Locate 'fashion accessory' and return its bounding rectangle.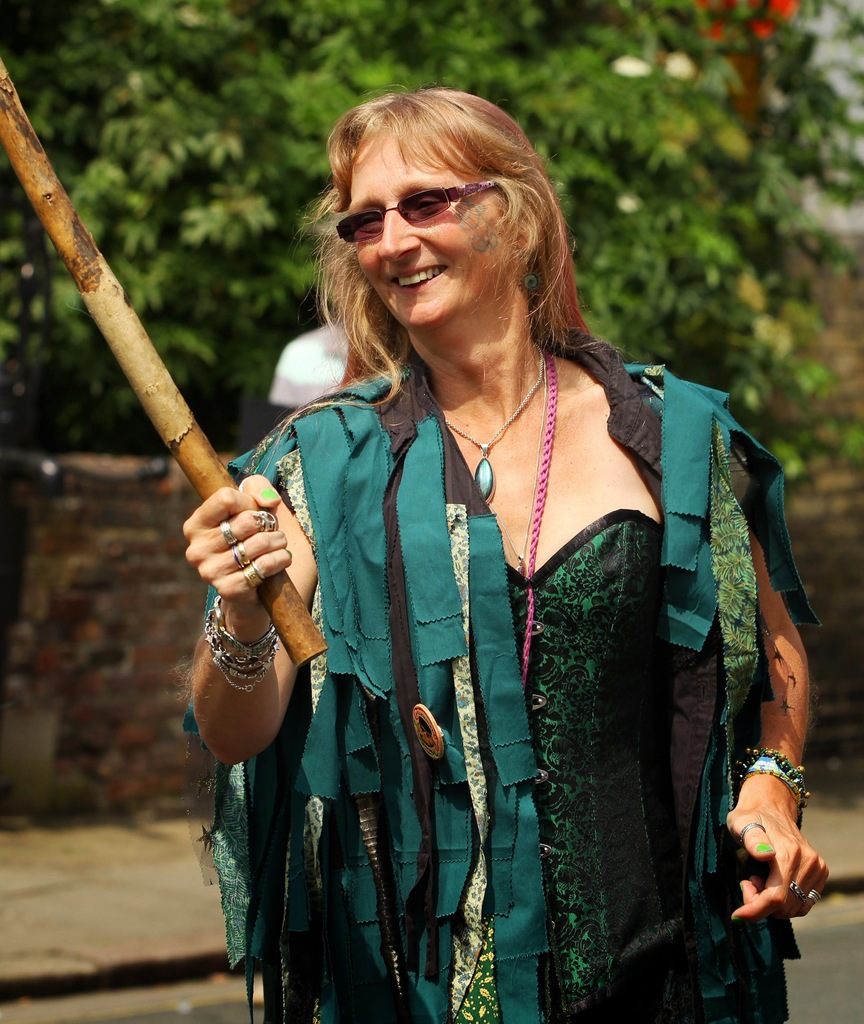
{"left": 253, "top": 511, "right": 279, "bottom": 531}.
